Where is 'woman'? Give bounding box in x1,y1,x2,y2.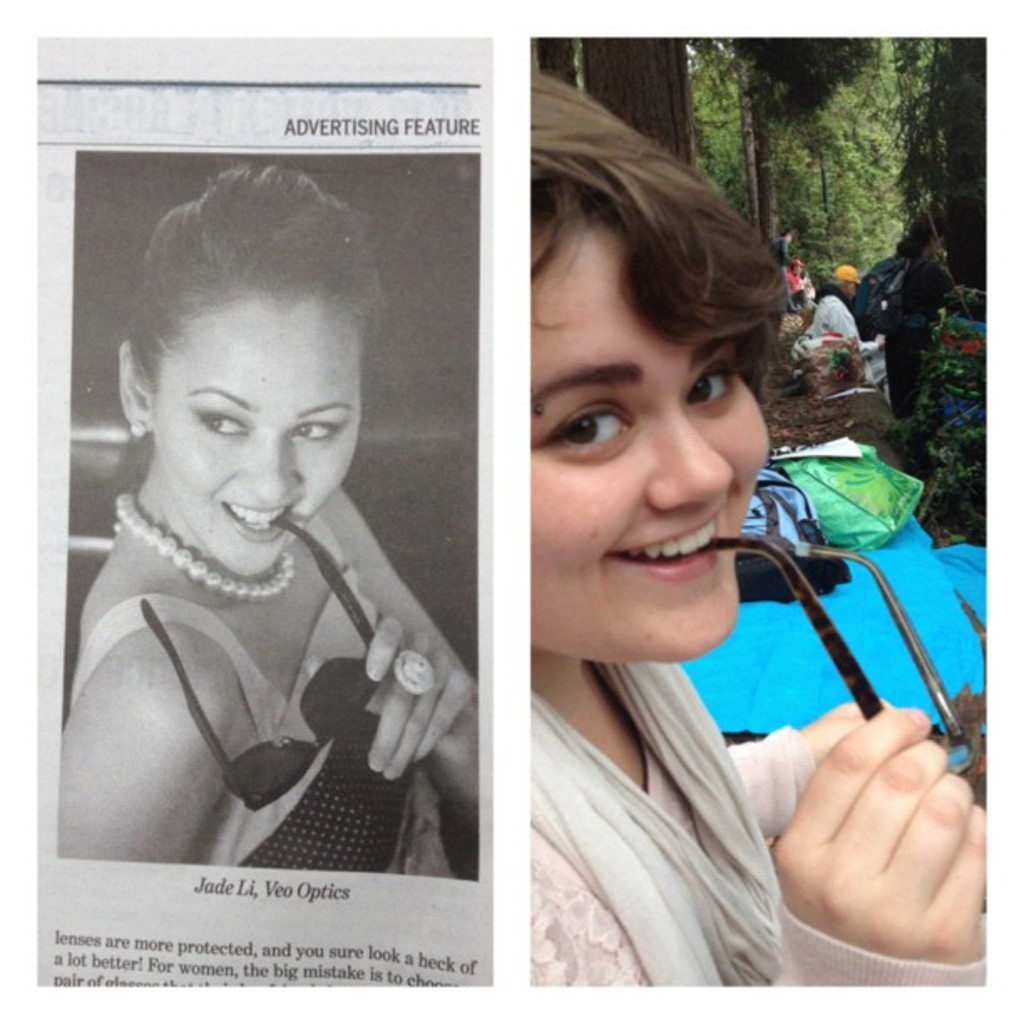
55,161,479,882.
